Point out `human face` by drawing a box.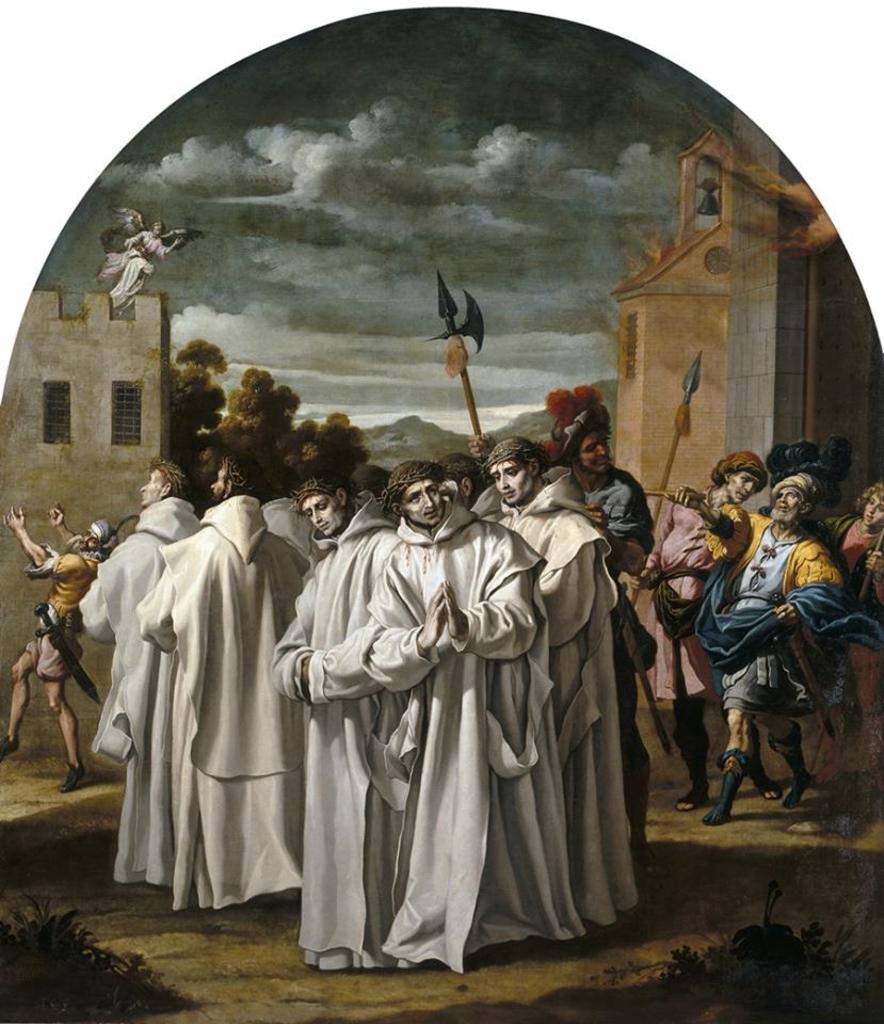
{"x1": 198, "y1": 452, "x2": 226, "y2": 510}.
